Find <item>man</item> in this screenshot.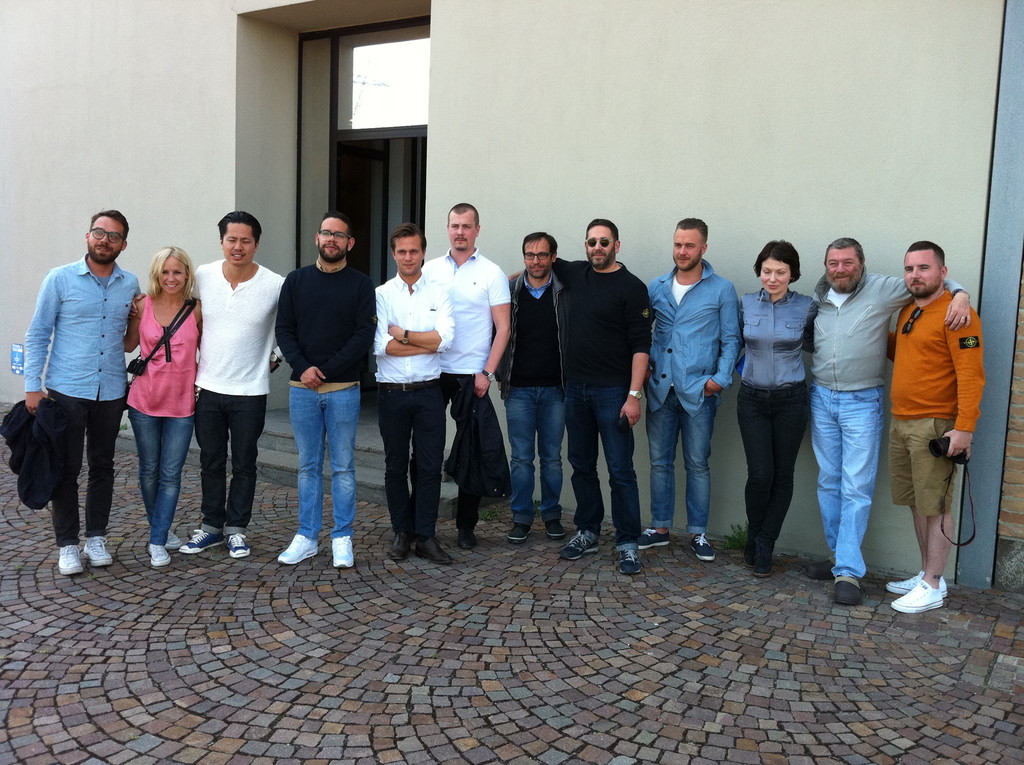
The bounding box for <item>man</item> is region(888, 240, 986, 612).
